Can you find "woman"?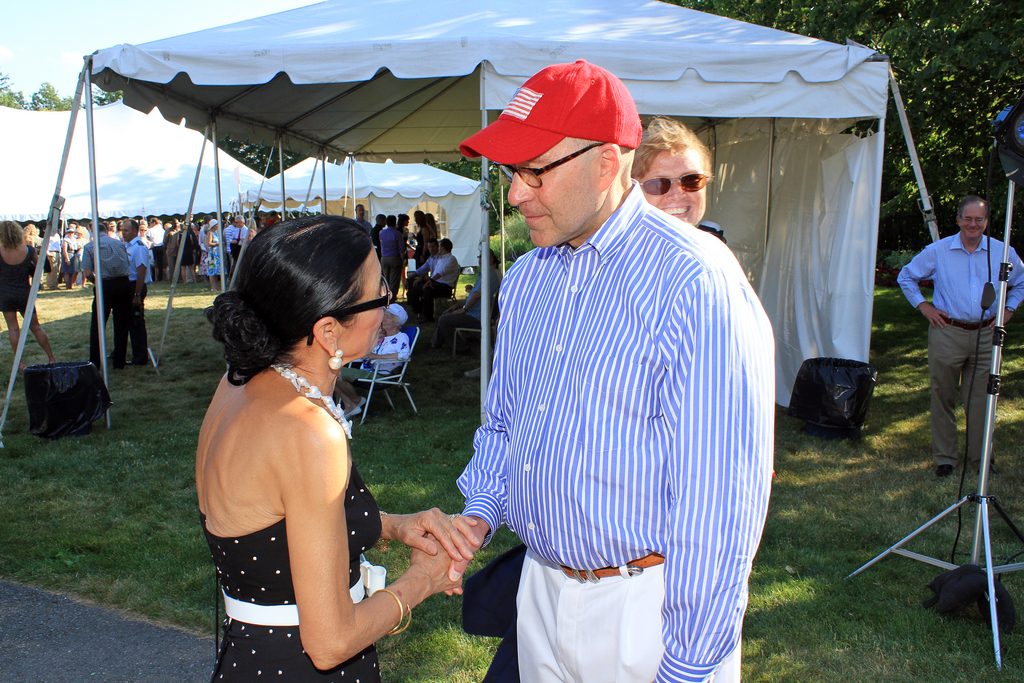
Yes, bounding box: locate(166, 209, 418, 682).
